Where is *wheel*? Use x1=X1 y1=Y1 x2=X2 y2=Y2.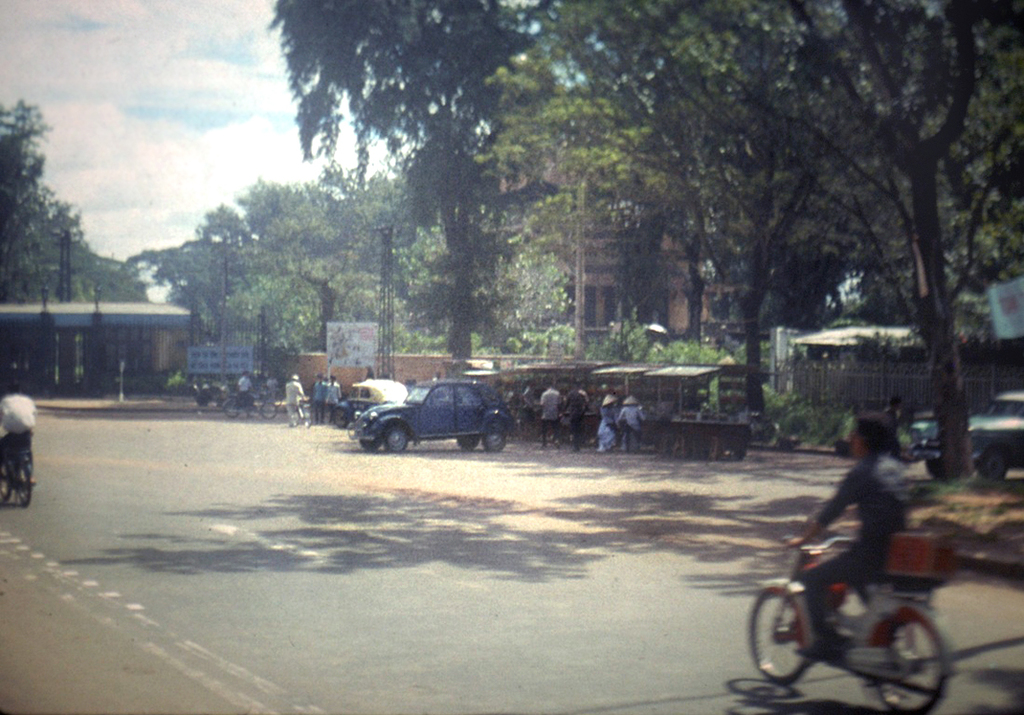
x1=769 y1=588 x2=828 y2=697.
